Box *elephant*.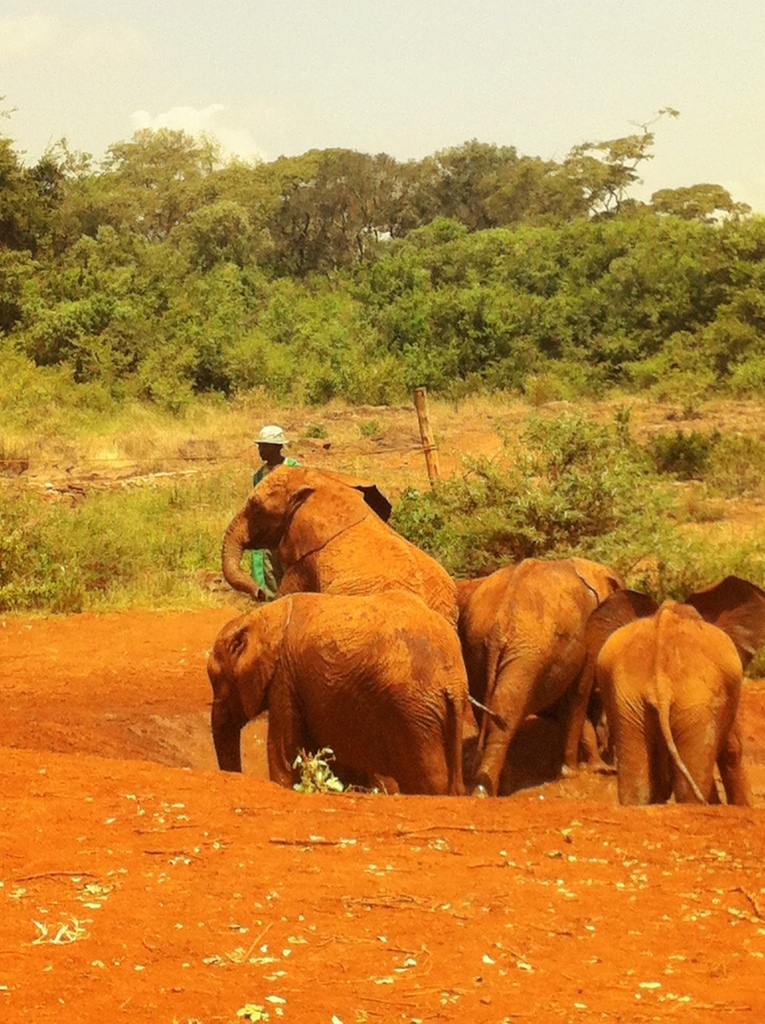
{"left": 200, "top": 481, "right": 439, "bottom": 668}.
